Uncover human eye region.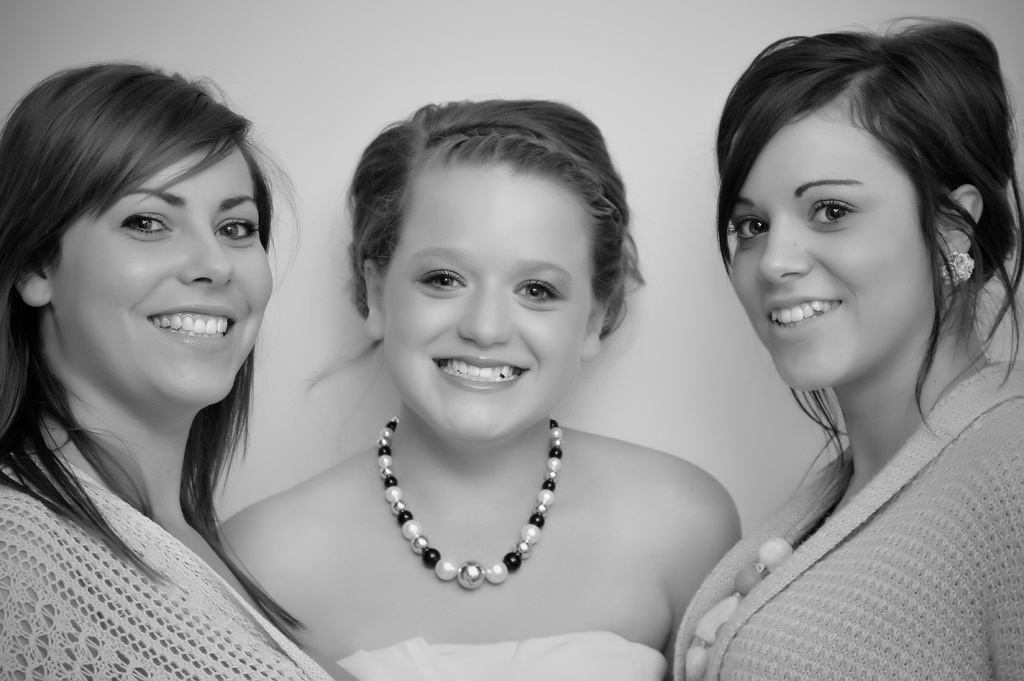
Uncovered: (116,205,173,242).
